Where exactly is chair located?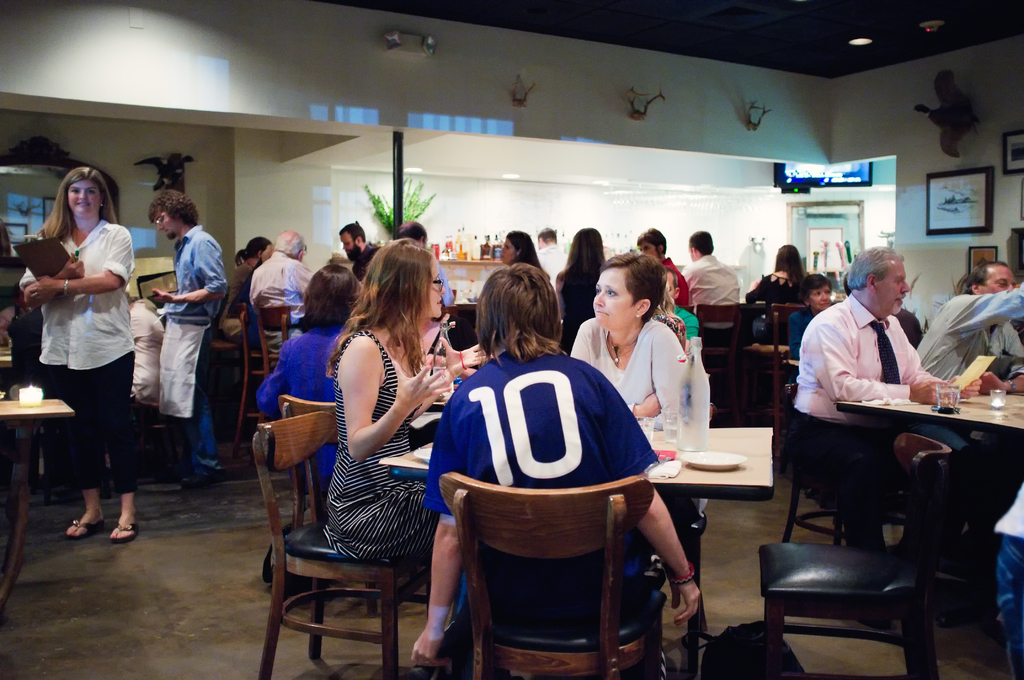
Its bounding box is locate(692, 302, 753, 428).
